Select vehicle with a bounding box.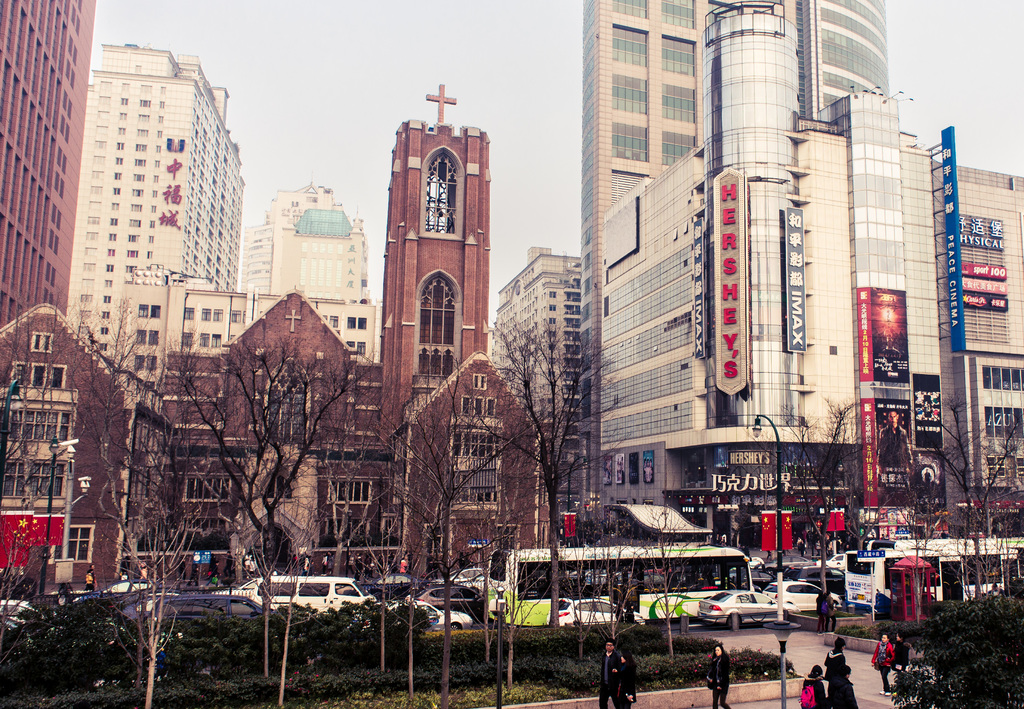
crop(867, 534, 1023, 613).
